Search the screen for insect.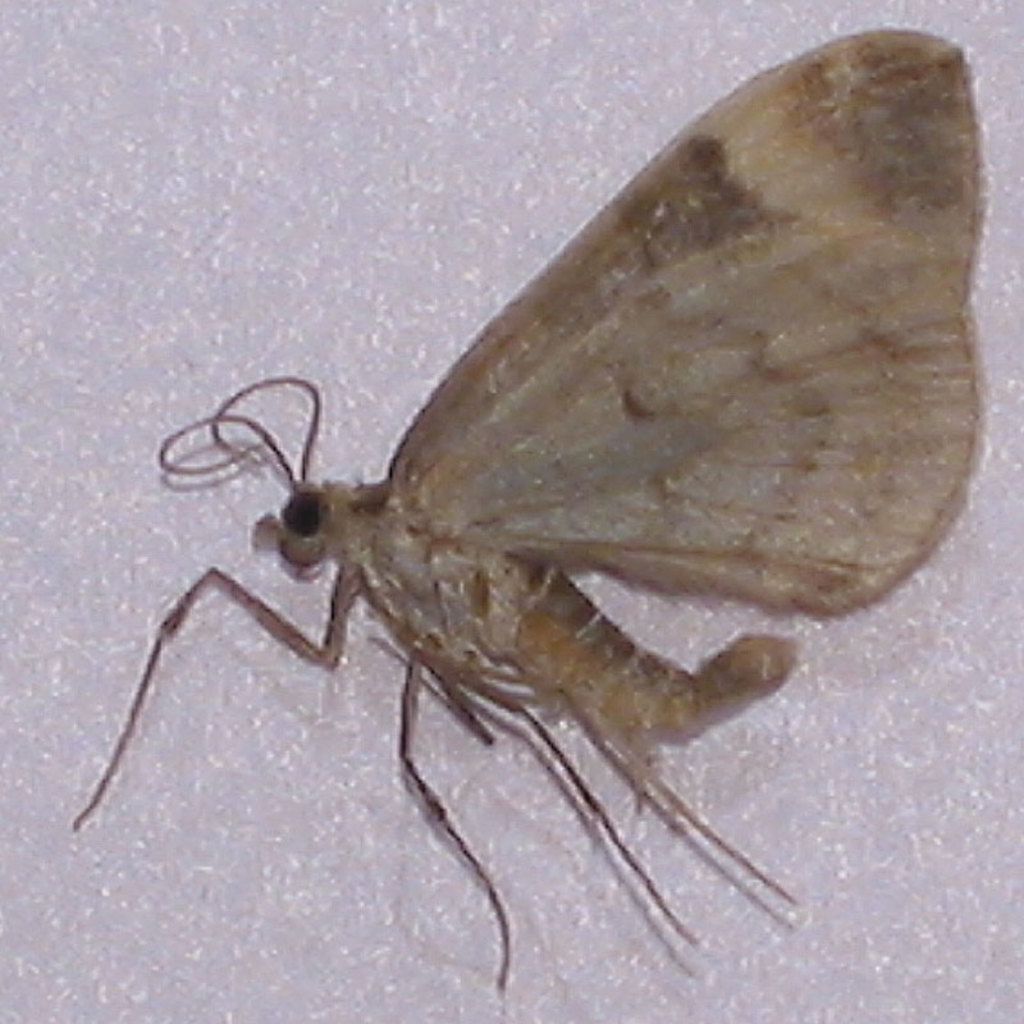
Found at 74,23,992,1001.
